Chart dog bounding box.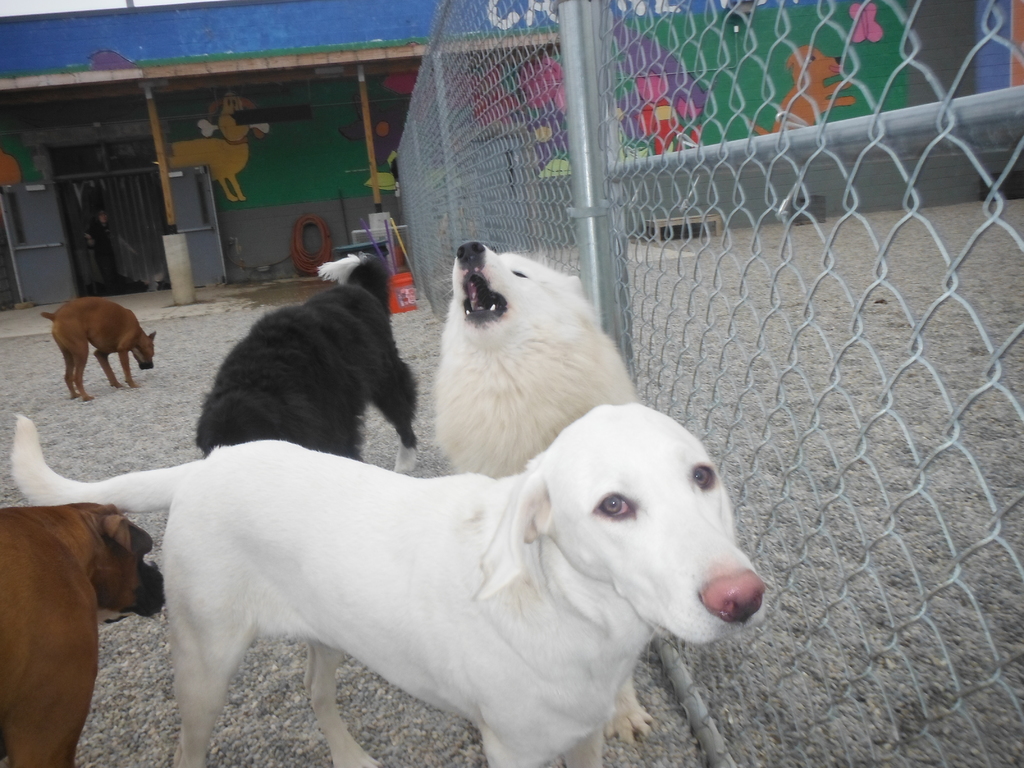
Charted: <bbox>0, 502, 172, 767</bbox>.
